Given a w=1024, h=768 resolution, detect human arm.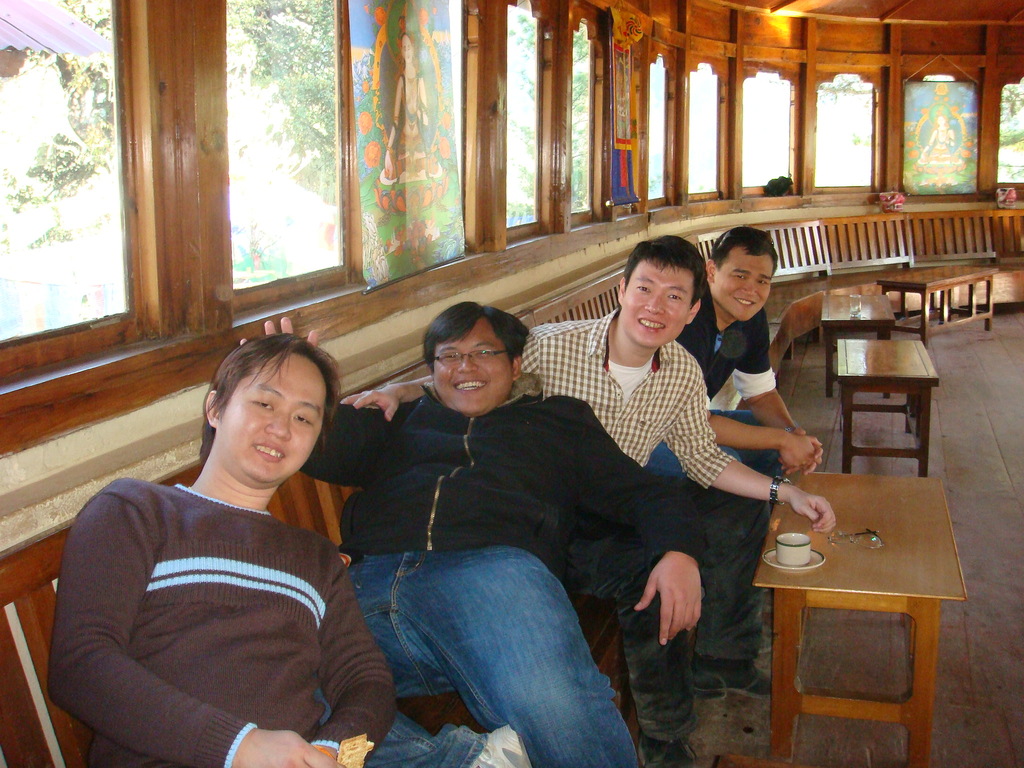
x1=721 y1=333 x2=858 y2=452.
